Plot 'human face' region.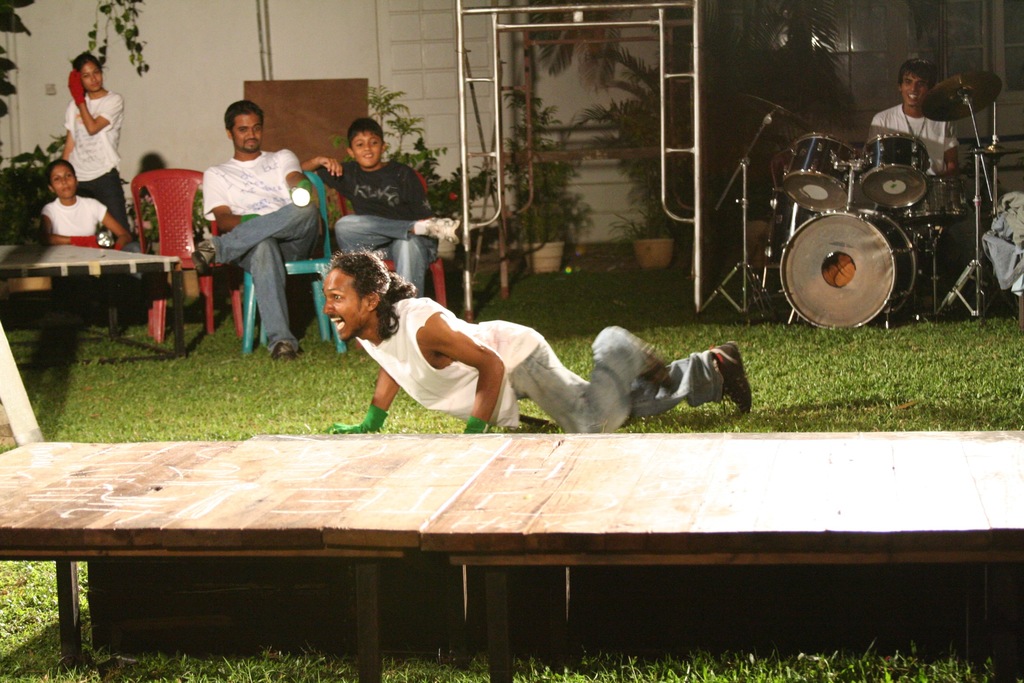
Plotted at 321:268:368:340.
